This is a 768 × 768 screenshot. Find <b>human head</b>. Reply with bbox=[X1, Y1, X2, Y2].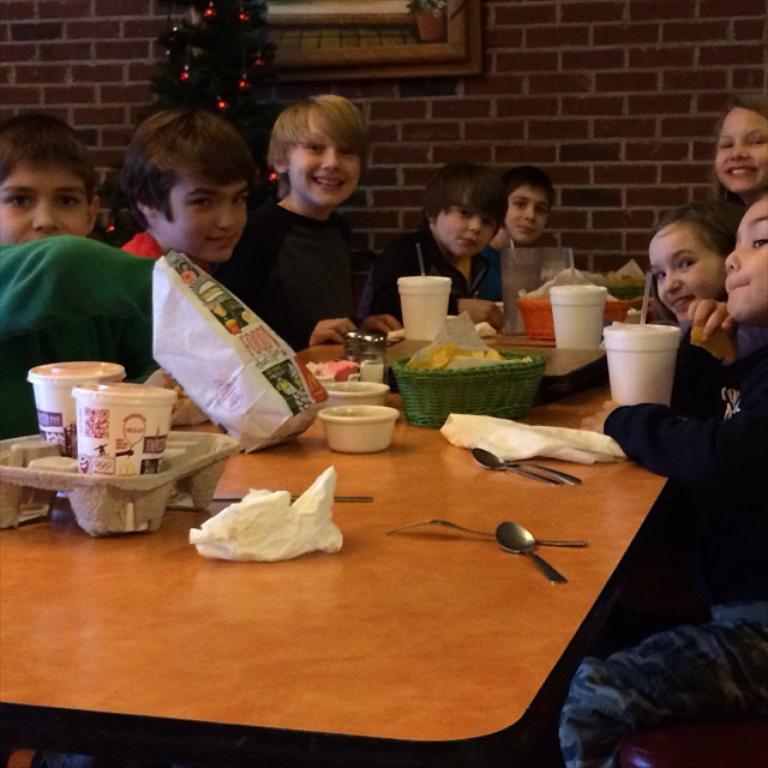
bbox=[269, 91, 372, 209].
